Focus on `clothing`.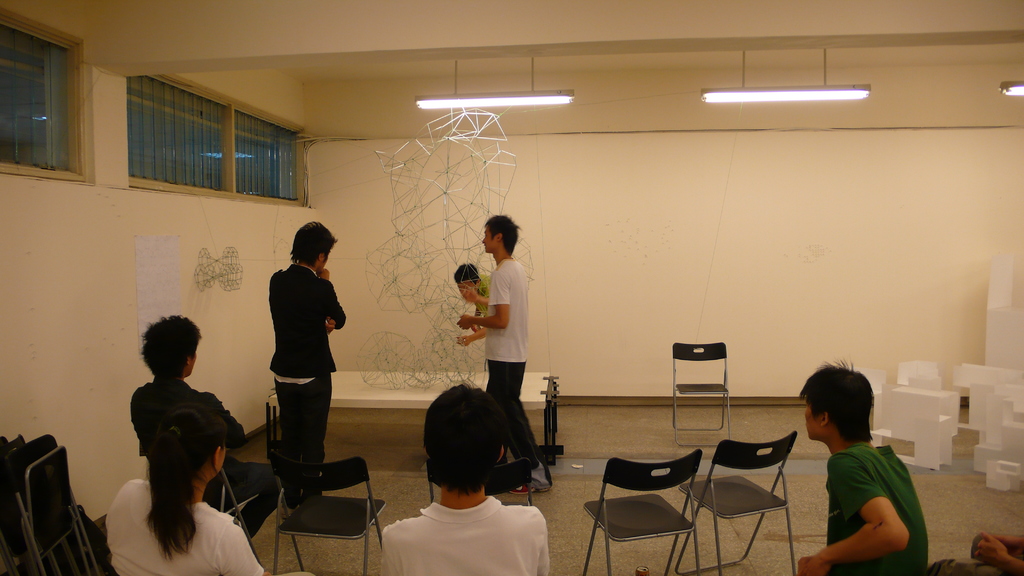
Focused at {"left": 128, "top": 381, "right": 284, "bottom": 534}.
